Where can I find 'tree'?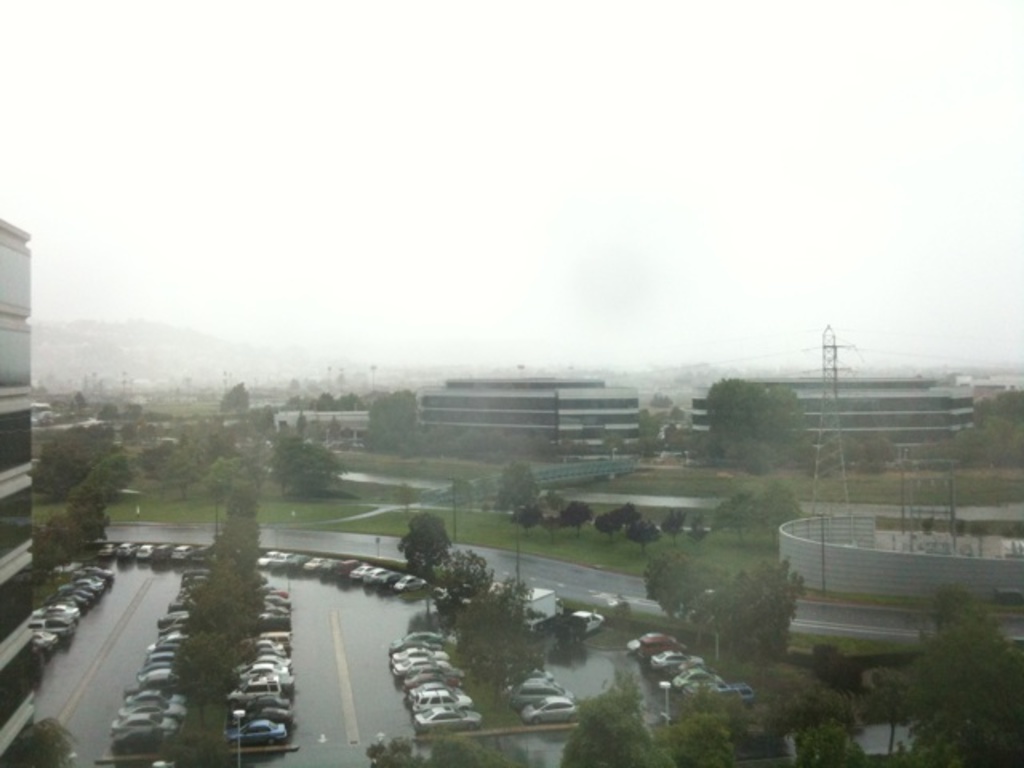
You can find it at (627, 515, 669, 542).
